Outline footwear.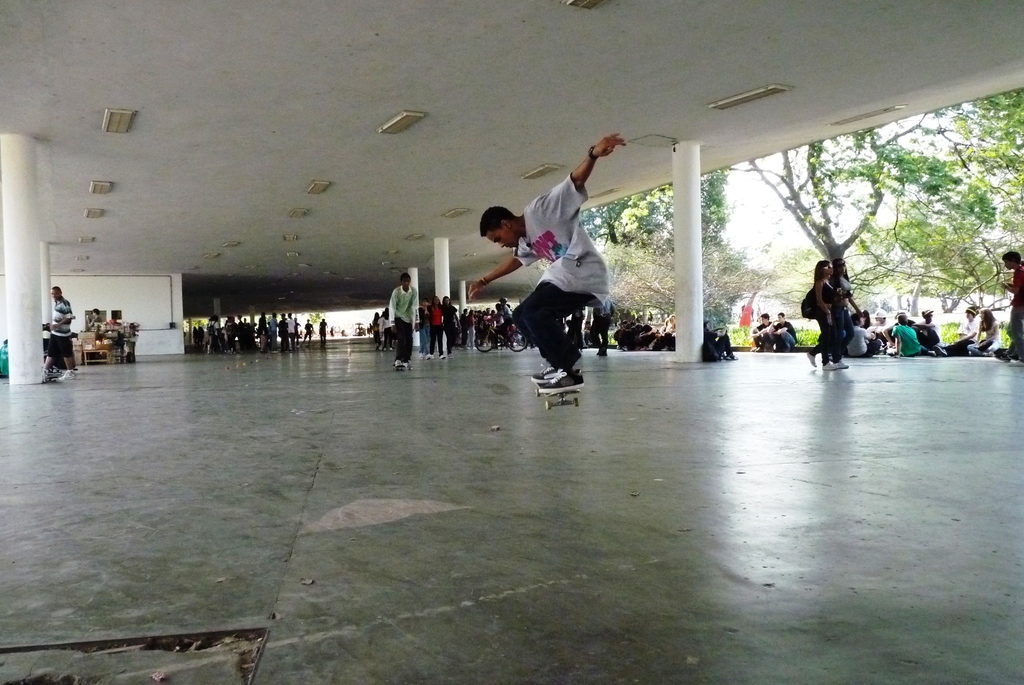
Outline: bbox=(807, 352, 819, 367).
